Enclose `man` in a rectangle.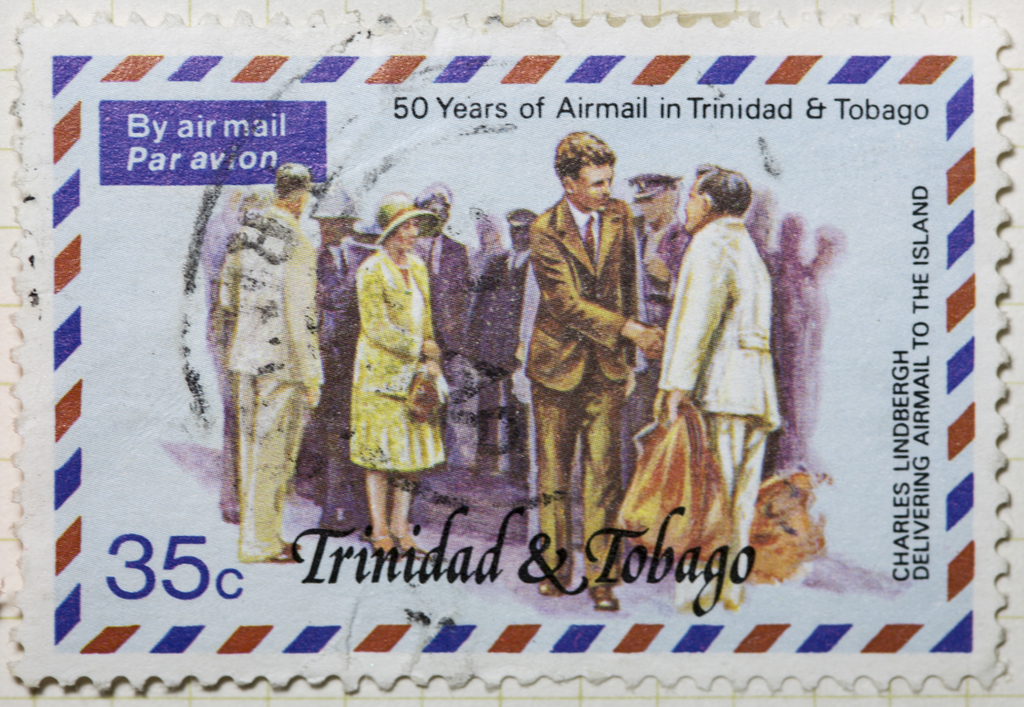
bbox(626, 174, 692, 492).
